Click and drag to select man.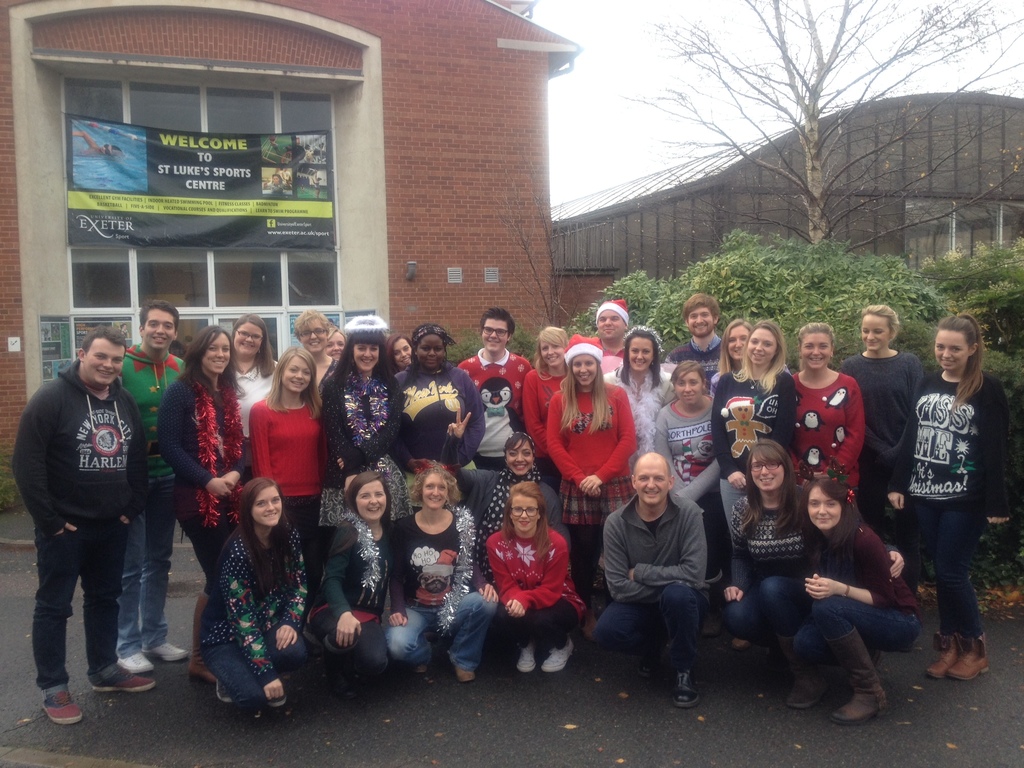
Selection: 665,293,726,388.
